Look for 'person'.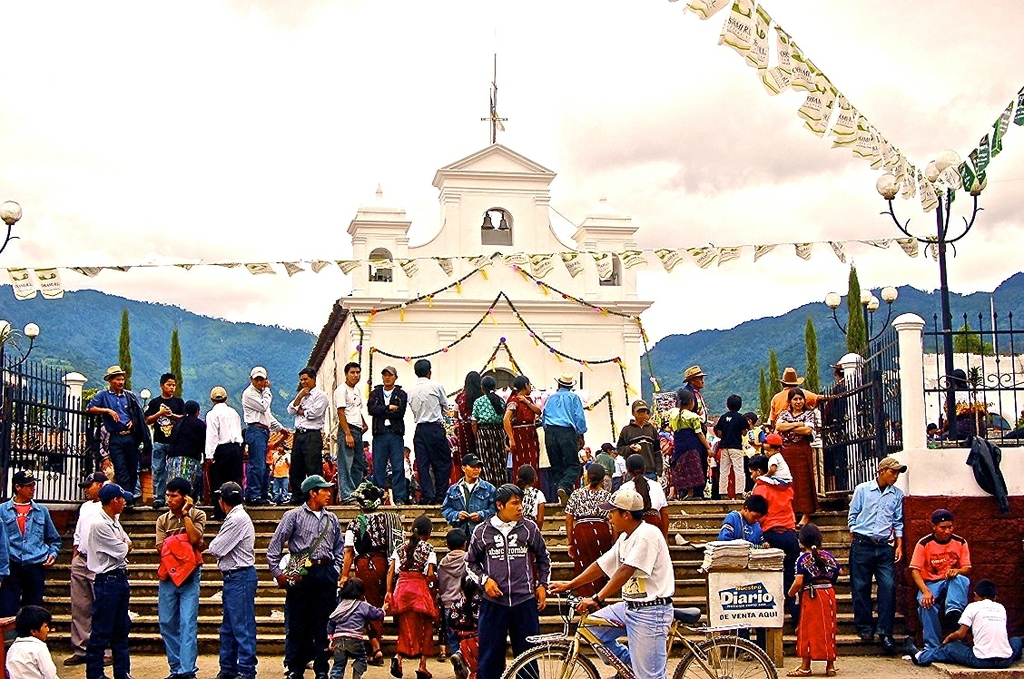
Found: region(203, 487, 263, 678).
